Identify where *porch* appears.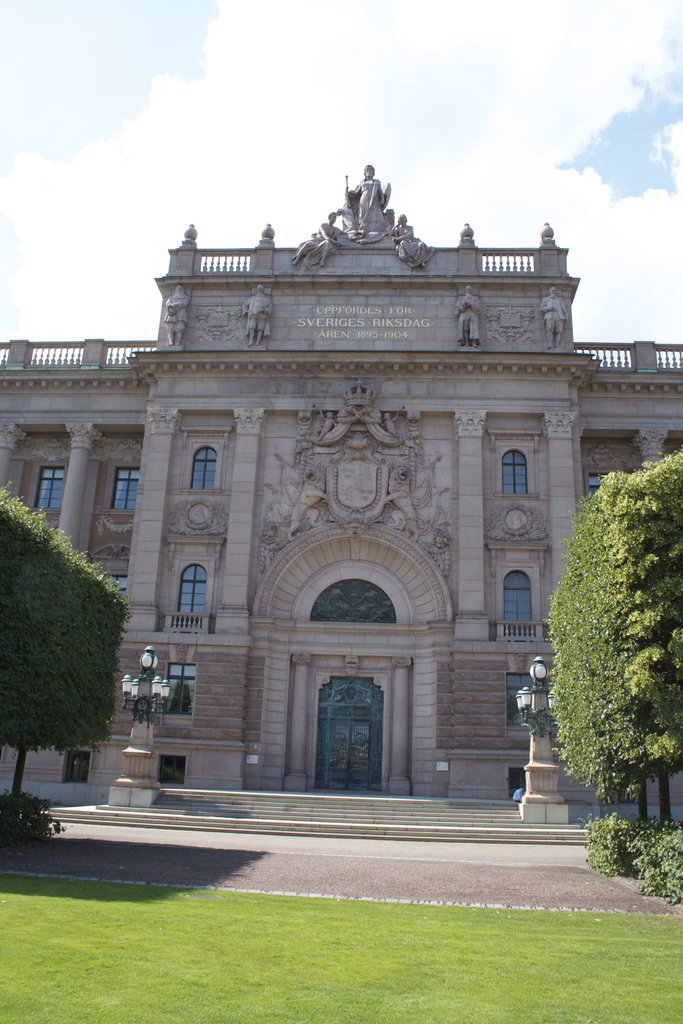
Appears at box(32, 790, 593, 844).
